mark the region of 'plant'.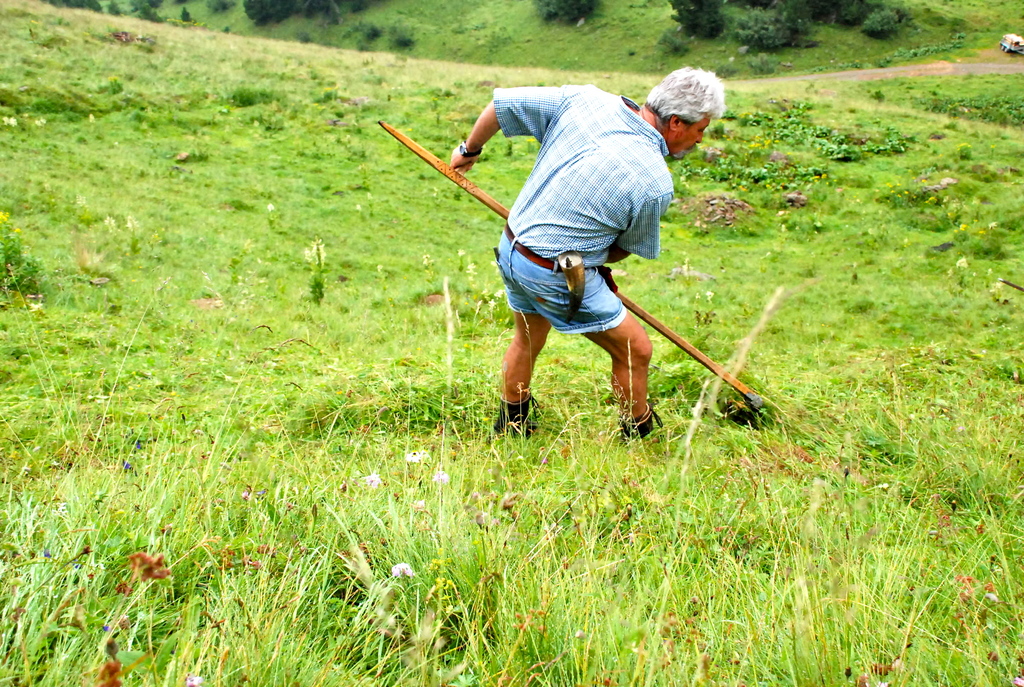
Region: (left=0, top=74, right=141, bottom=143).
